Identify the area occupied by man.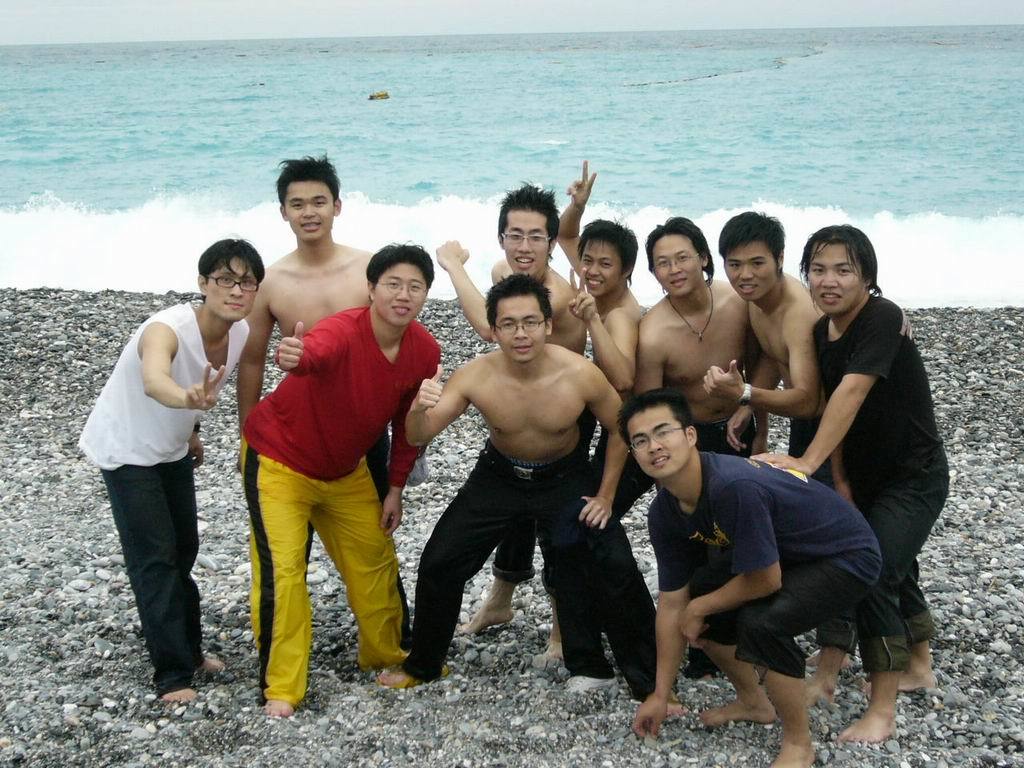
Area: {"left": 419, "top": 272, "right": 633, "bottom": 694}.
